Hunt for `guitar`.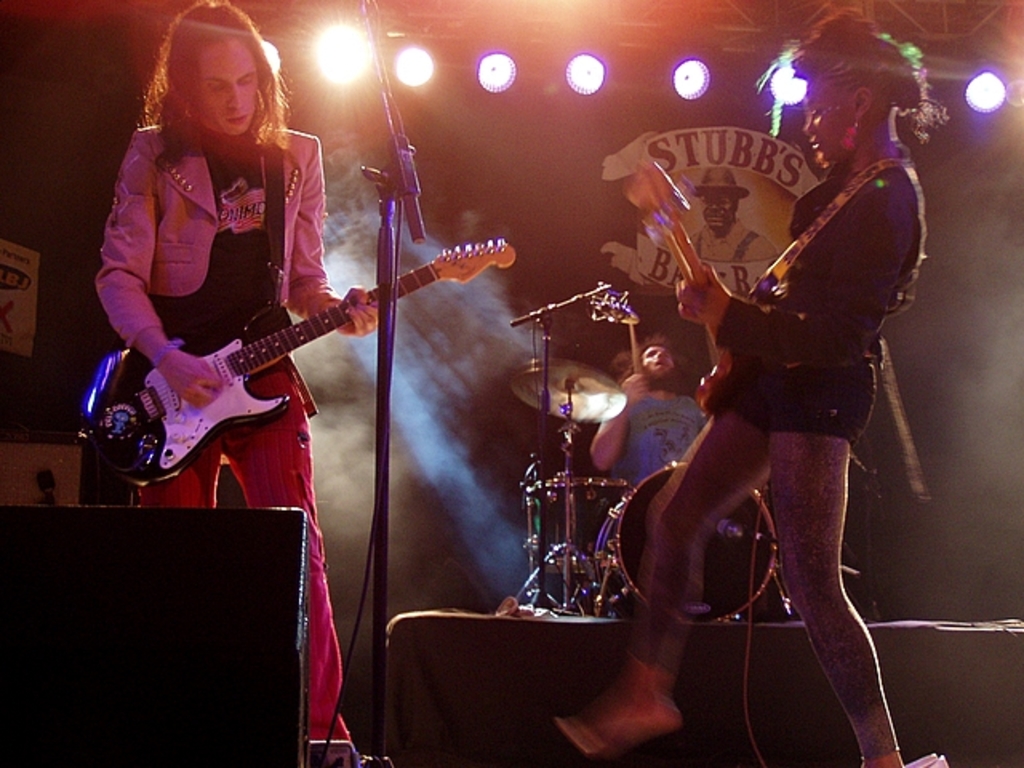
Hunted down at <region>626, 160, 741, 397</region>.
